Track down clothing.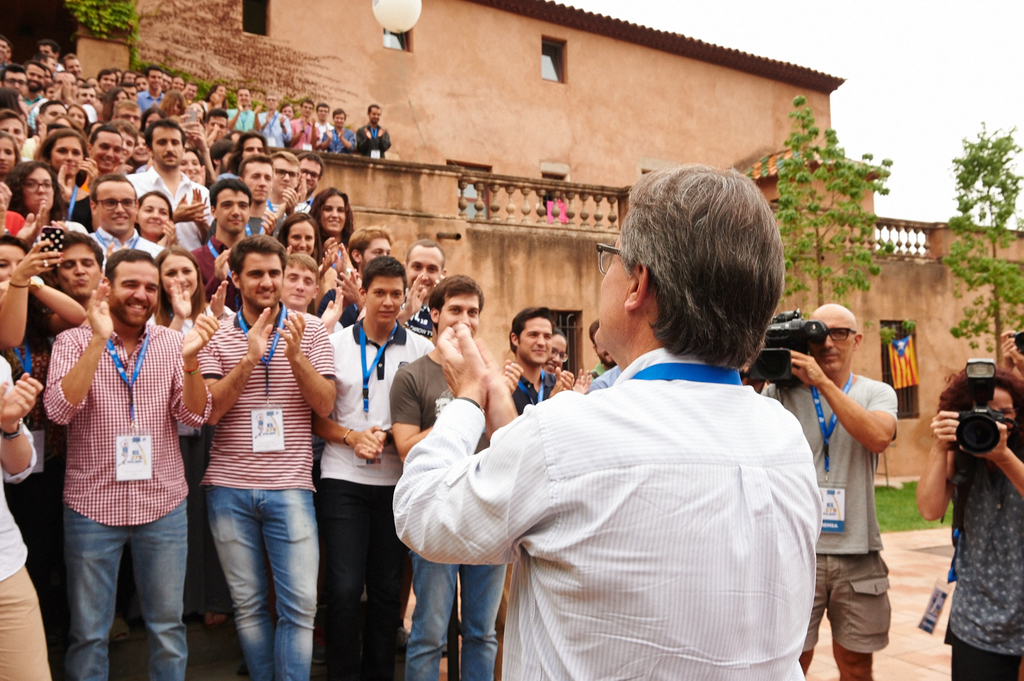
Tracked to {"left": 52, "top": 309, "right": 178, "bottom": 680}.
